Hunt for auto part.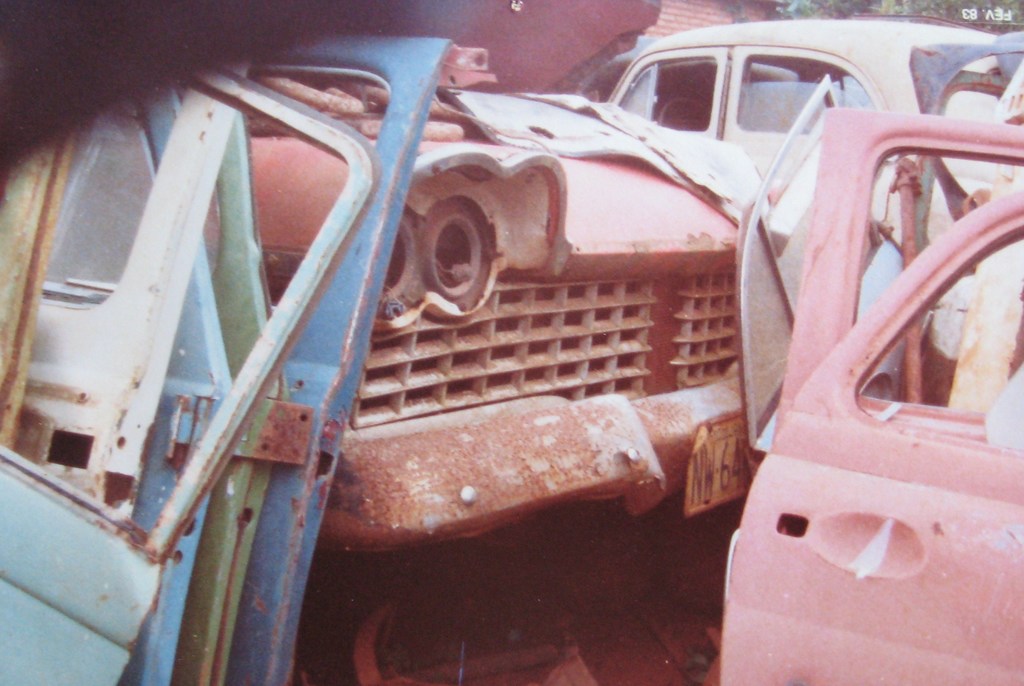
Hunted down at [769,109,1023,445].
